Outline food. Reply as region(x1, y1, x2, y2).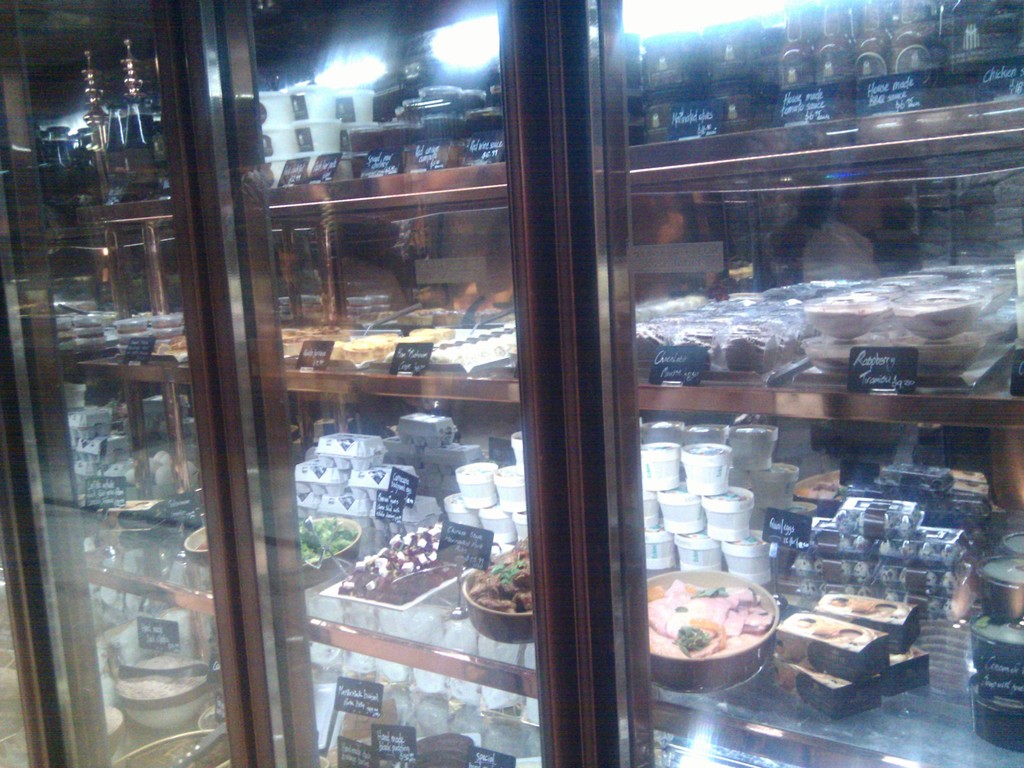
region(673, 326, 722, 363).
